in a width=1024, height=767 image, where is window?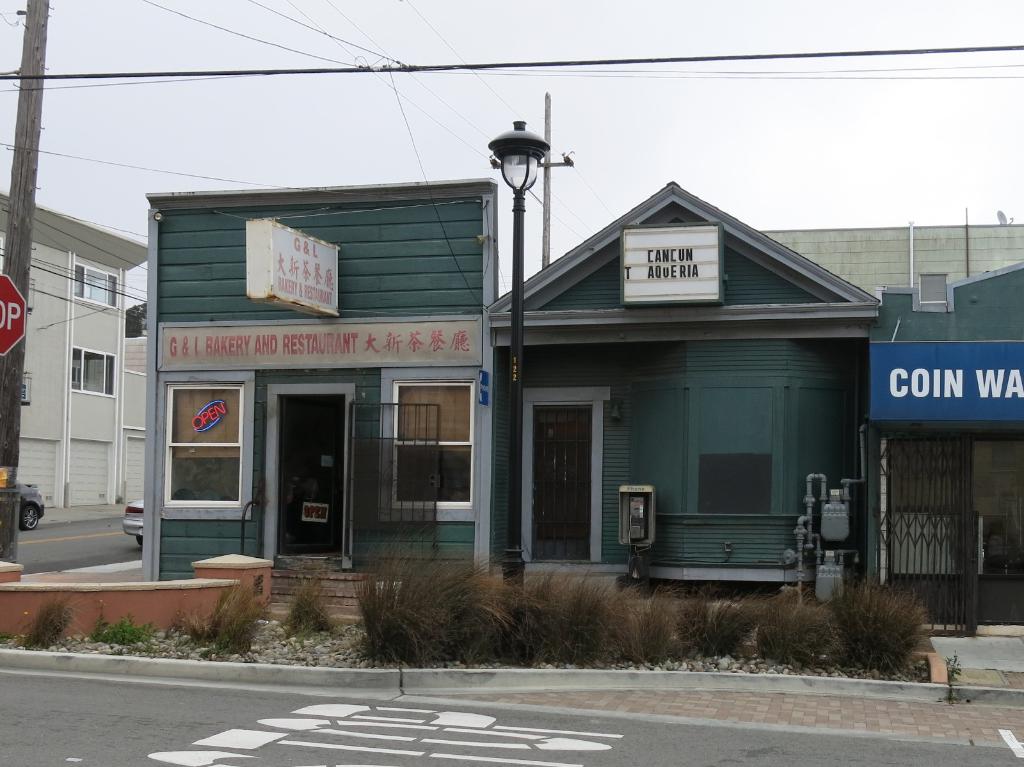
Rect(74, 264, 120, 308).
